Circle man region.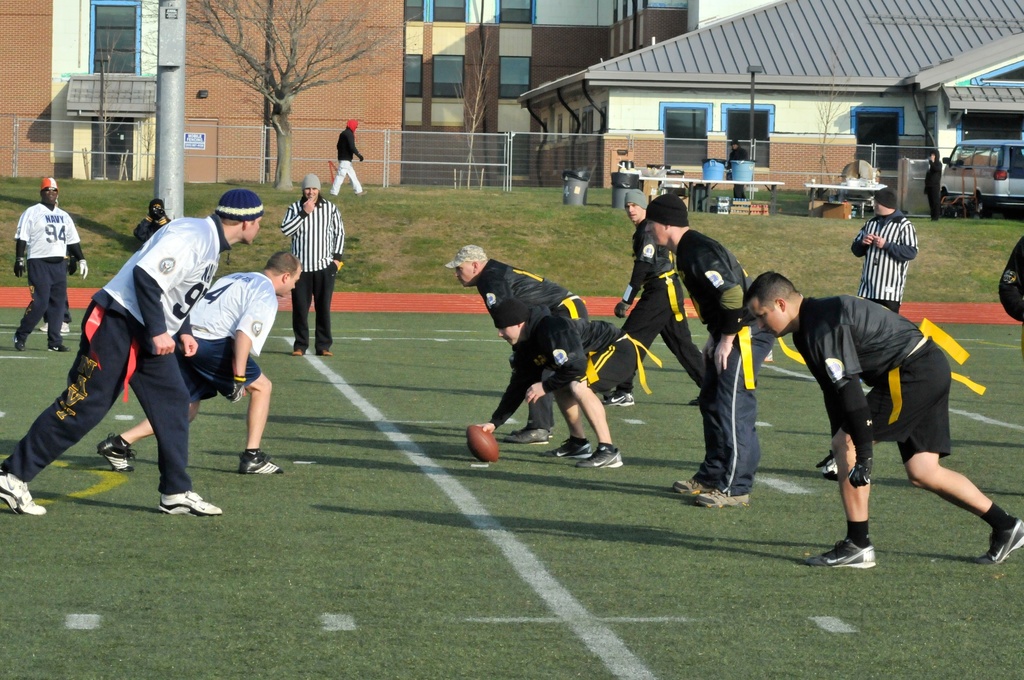
Region: (x1=474, y1=297, x2=636, y2=464).
